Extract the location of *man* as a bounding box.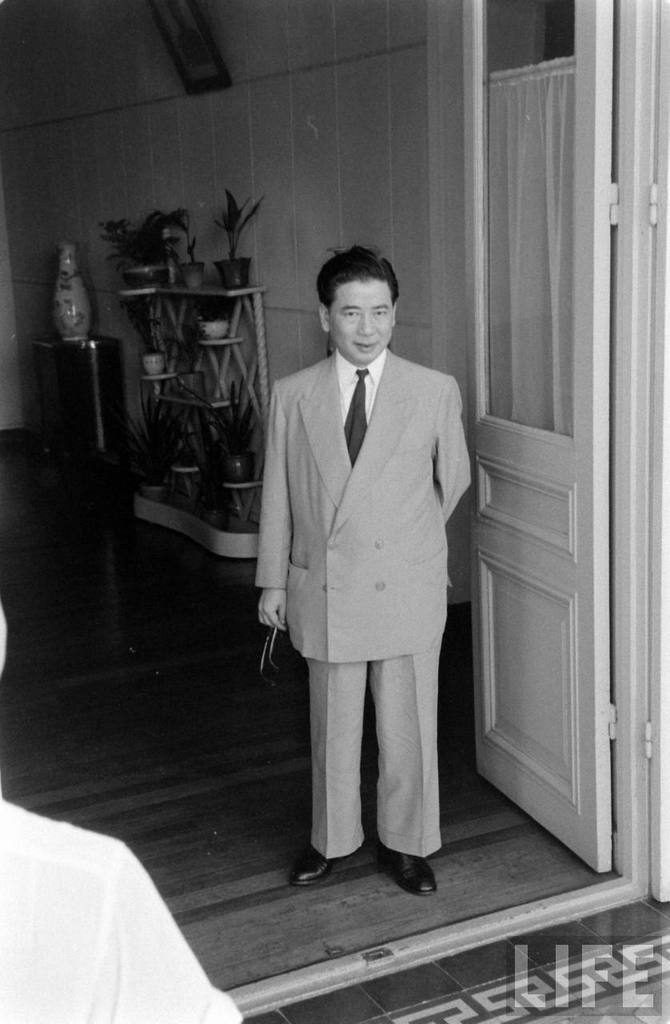
{"x1": 252, "y1": 269, "x2": 485, "y2": 911}.
